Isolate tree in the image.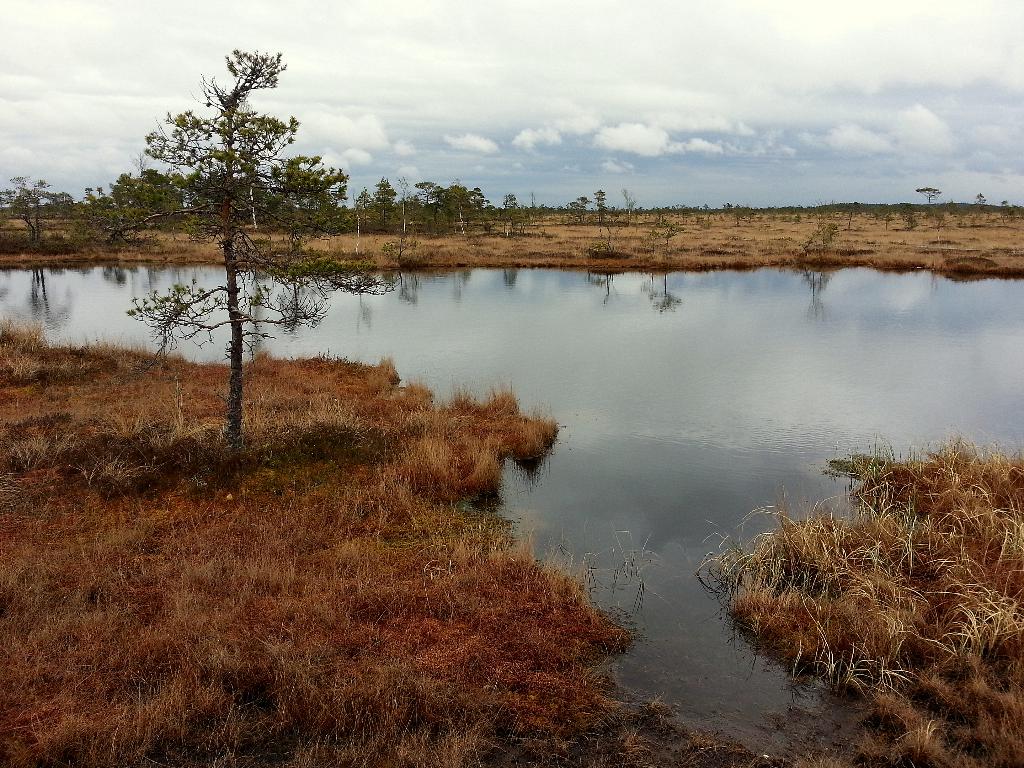
Isolated region: (104, 48, 402, 445).
